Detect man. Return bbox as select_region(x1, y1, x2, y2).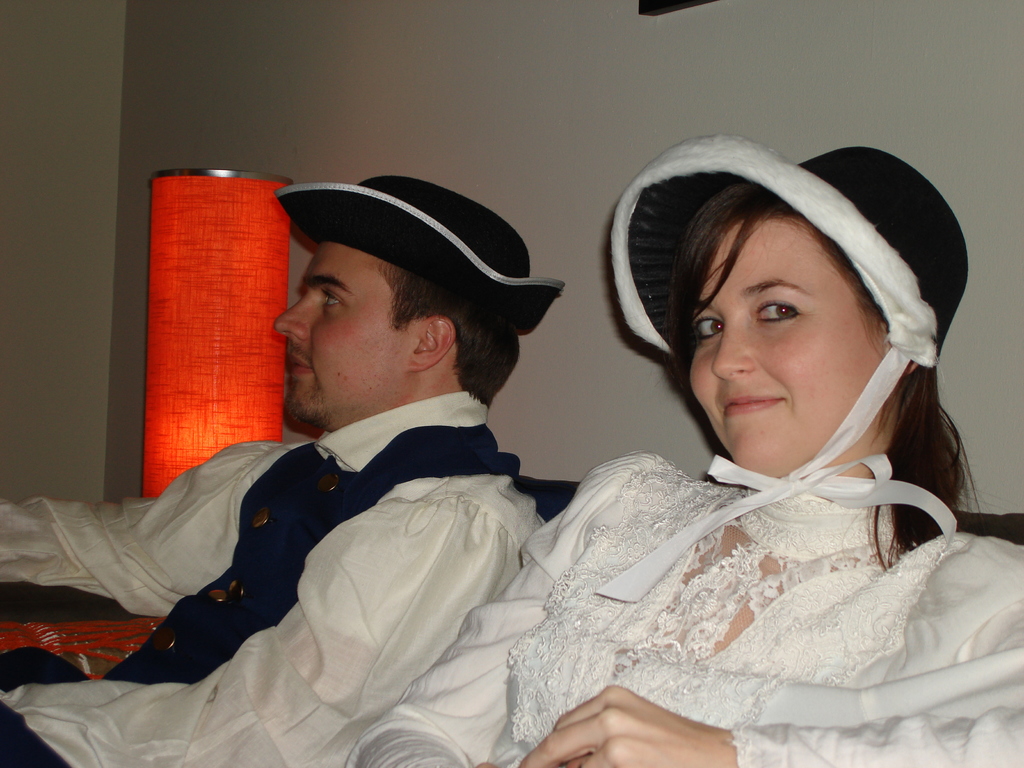
select_region(0, 176, 545, 767).
